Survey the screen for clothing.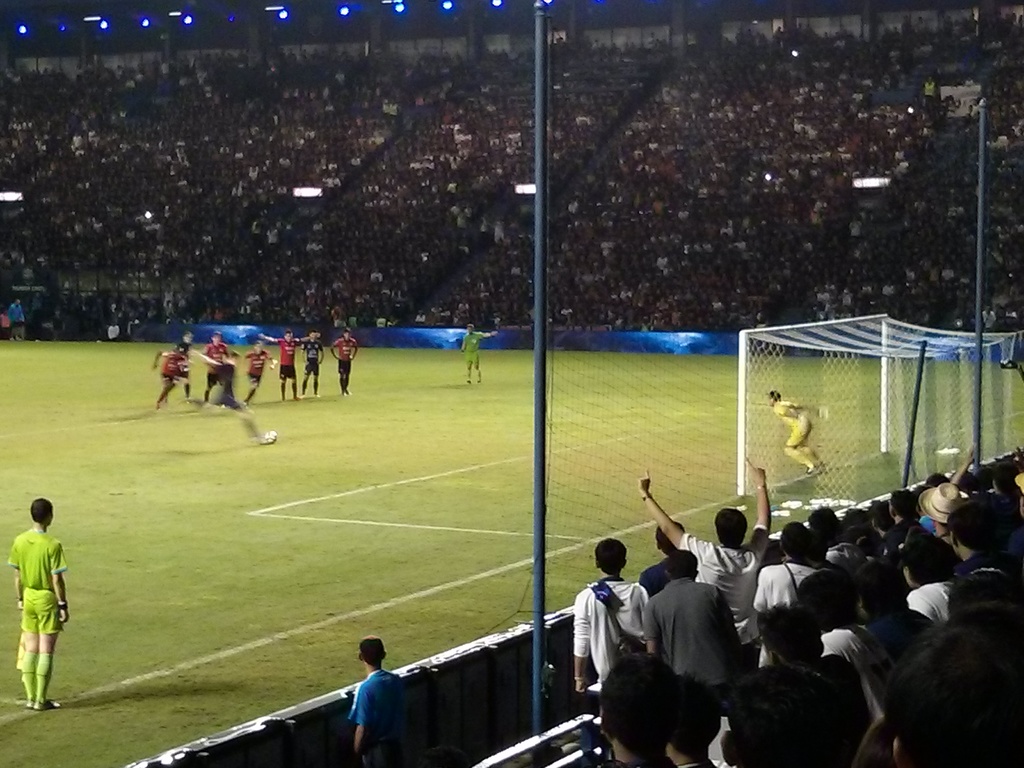
Survey found: box=[463, 330, 478, 365].
